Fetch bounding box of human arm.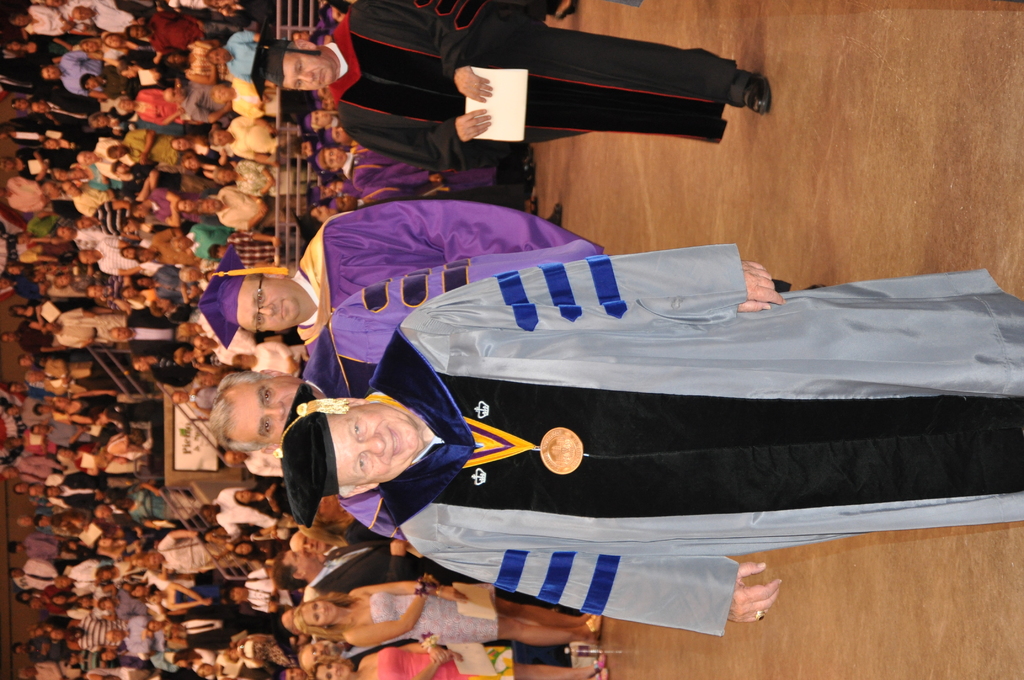
Bbox: BBox(155, 207, 181, 229).
